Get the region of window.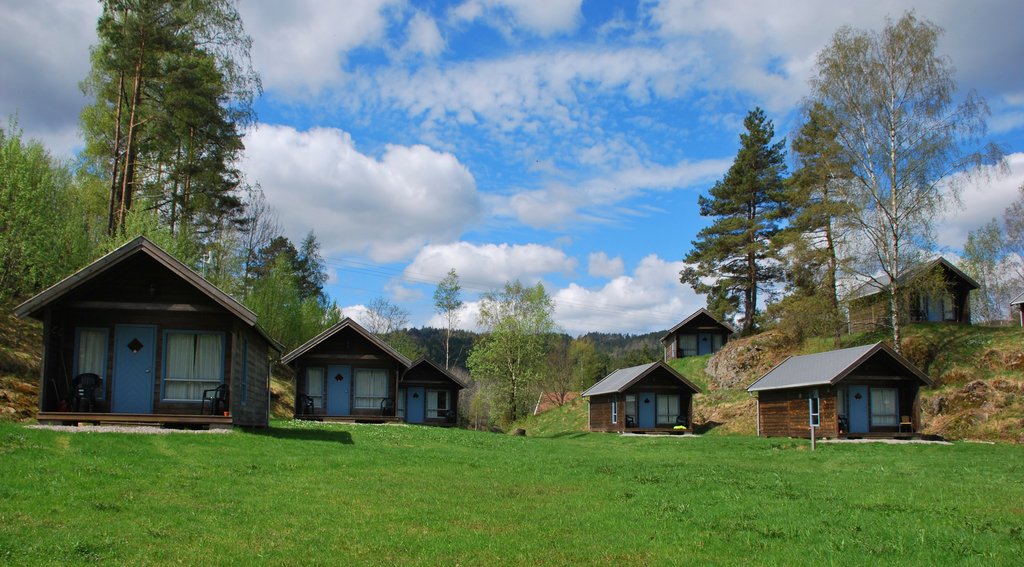
867:388:905:431.
